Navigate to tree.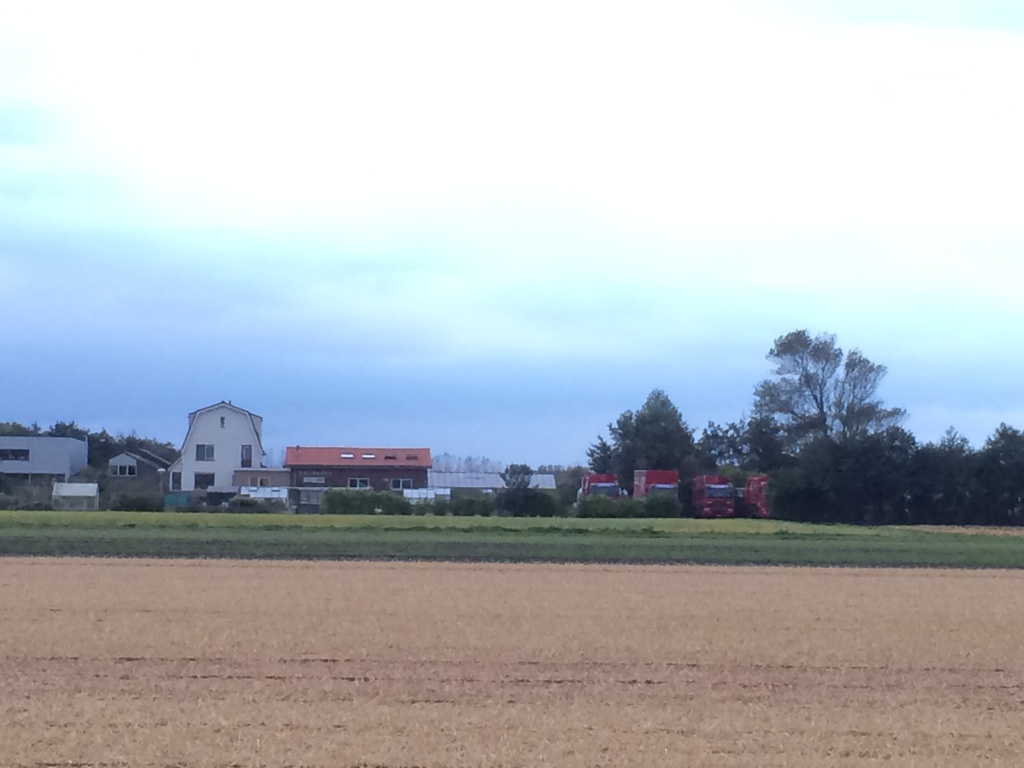
Navigation target: box(697, 417, 792, 514).
